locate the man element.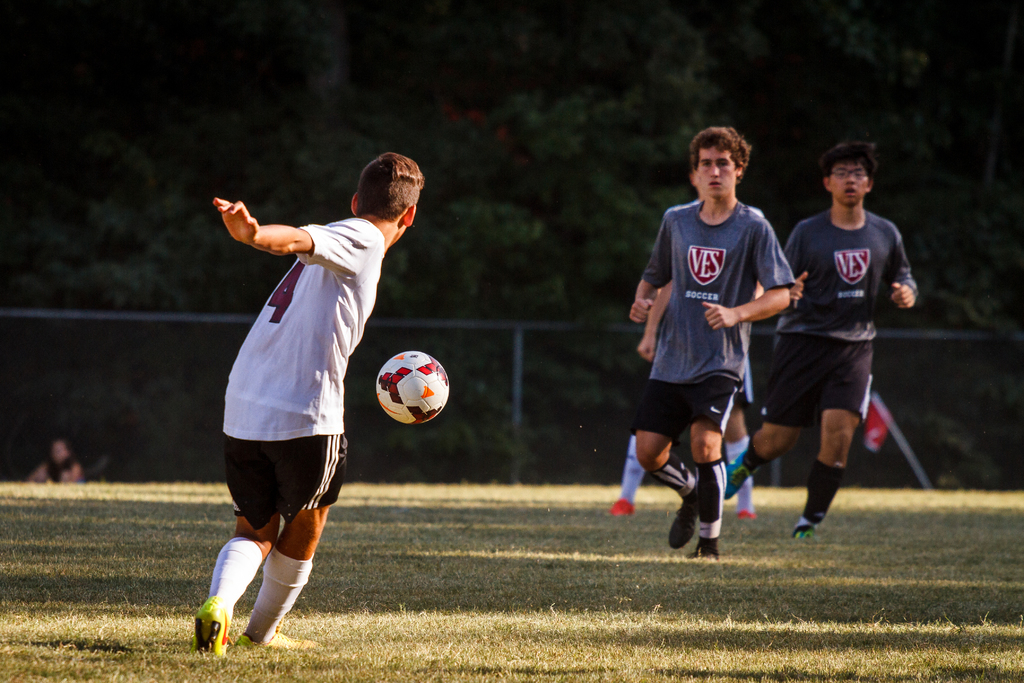
Element bbox: [x1=611, y1=285, x2=754, y2=516].
